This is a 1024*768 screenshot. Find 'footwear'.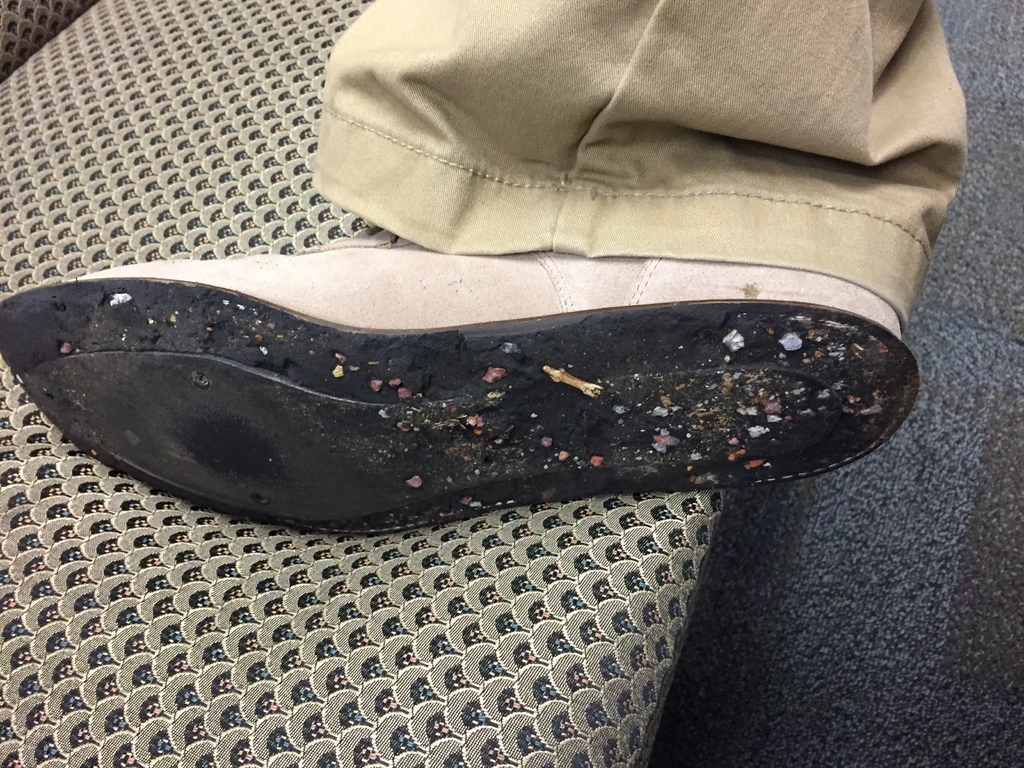
Bounding box: x1=0 y1=246 x2=933 y2=521.
